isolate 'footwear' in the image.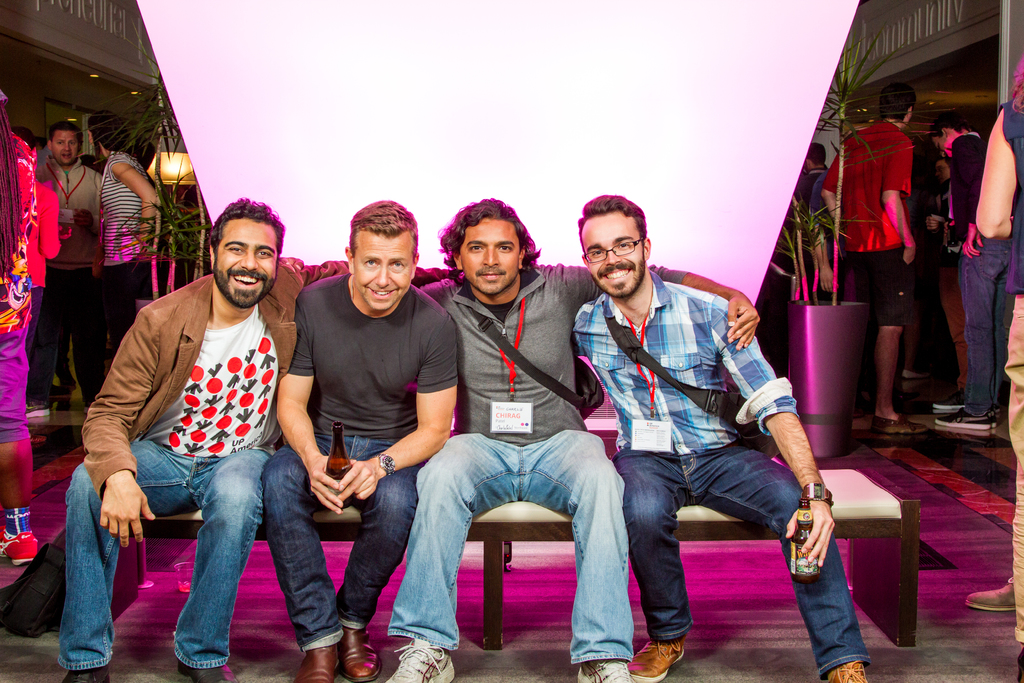
Isolated region: left=872, top=412, right=924, bottom=433.
